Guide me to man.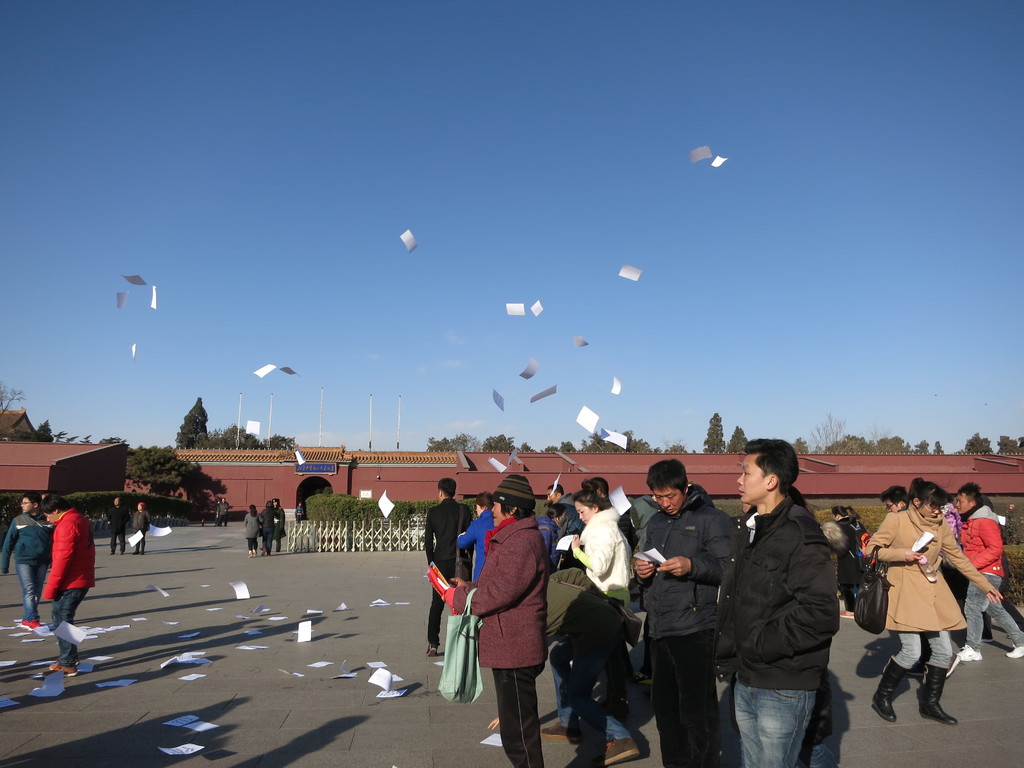
Guidance: {"x1": 426, "y1": 477, "x2": 473, "y2": 657}.
